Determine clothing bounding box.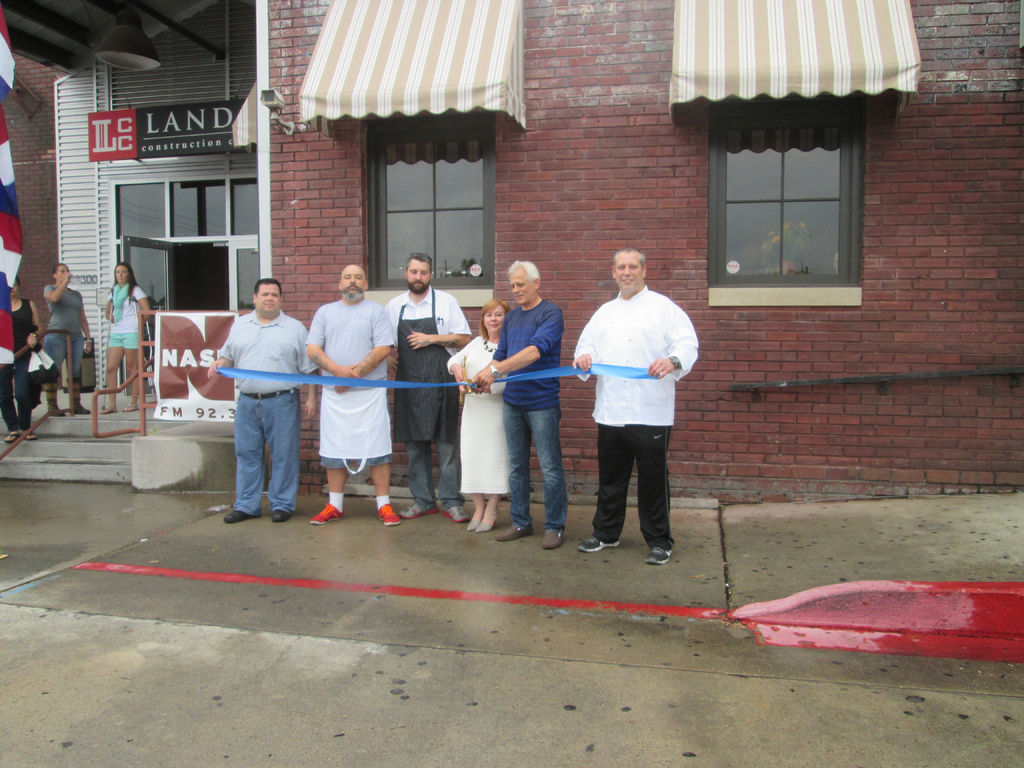
Determined: 102:276:154:356.
